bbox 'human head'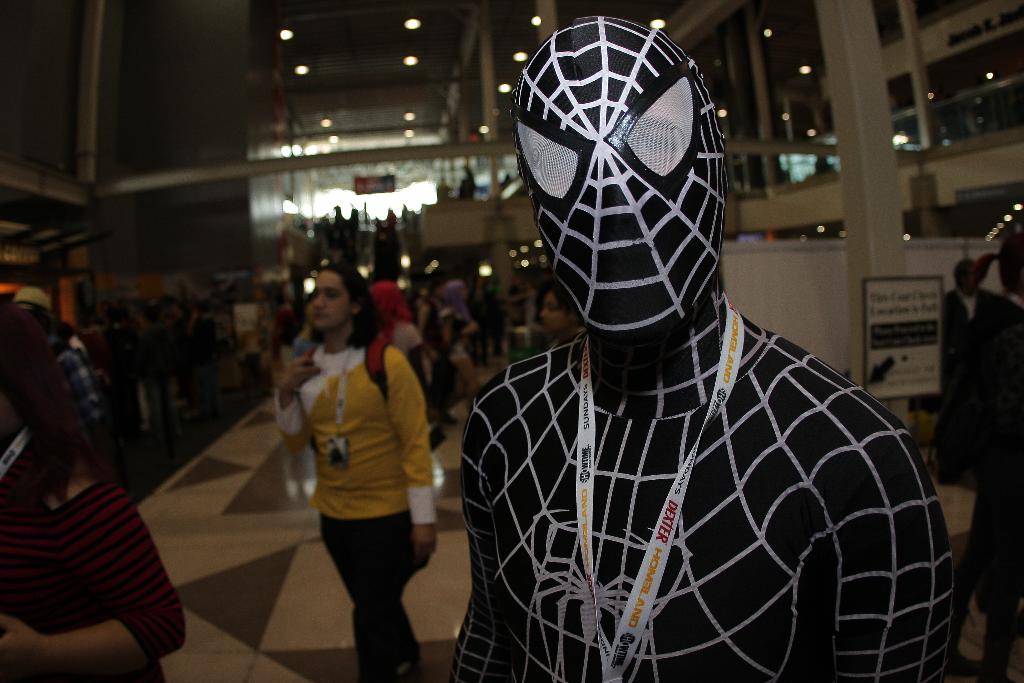
<bbox>535, 283, 577, 341</bbox>
